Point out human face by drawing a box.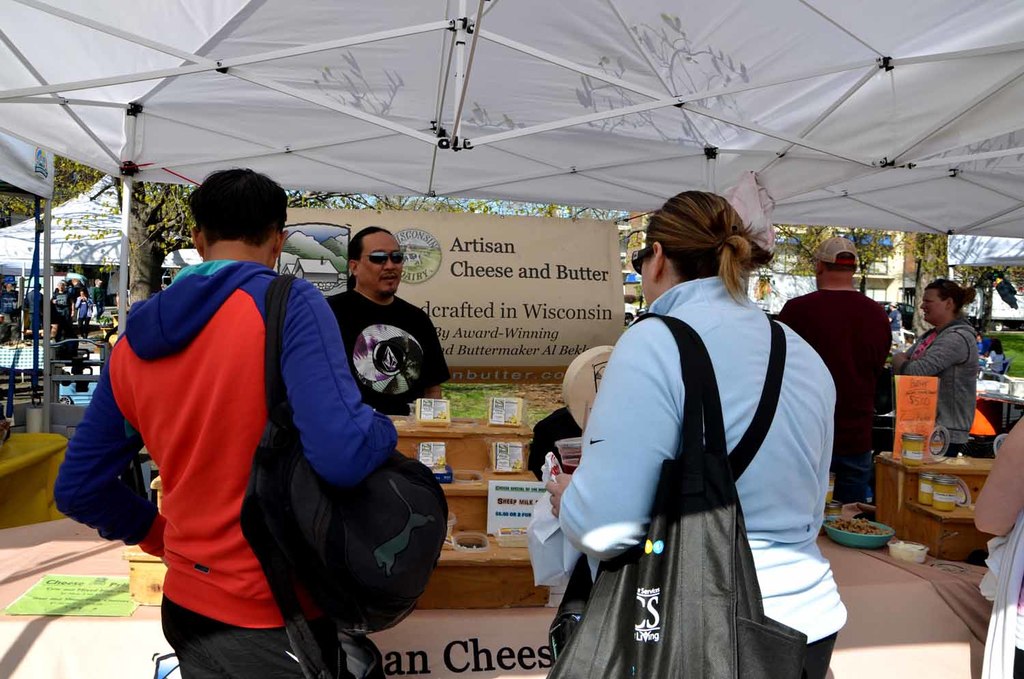
[915, 291, 945, 324].
